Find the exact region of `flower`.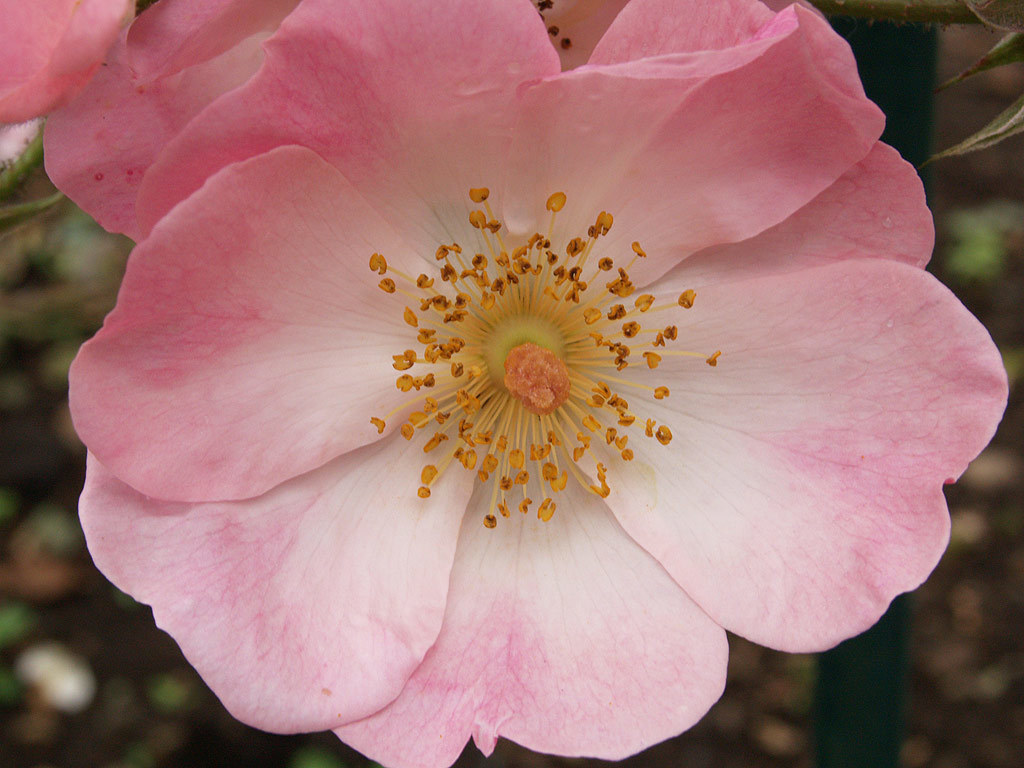
Exact region: Rect(0, 0, 622, 246).
